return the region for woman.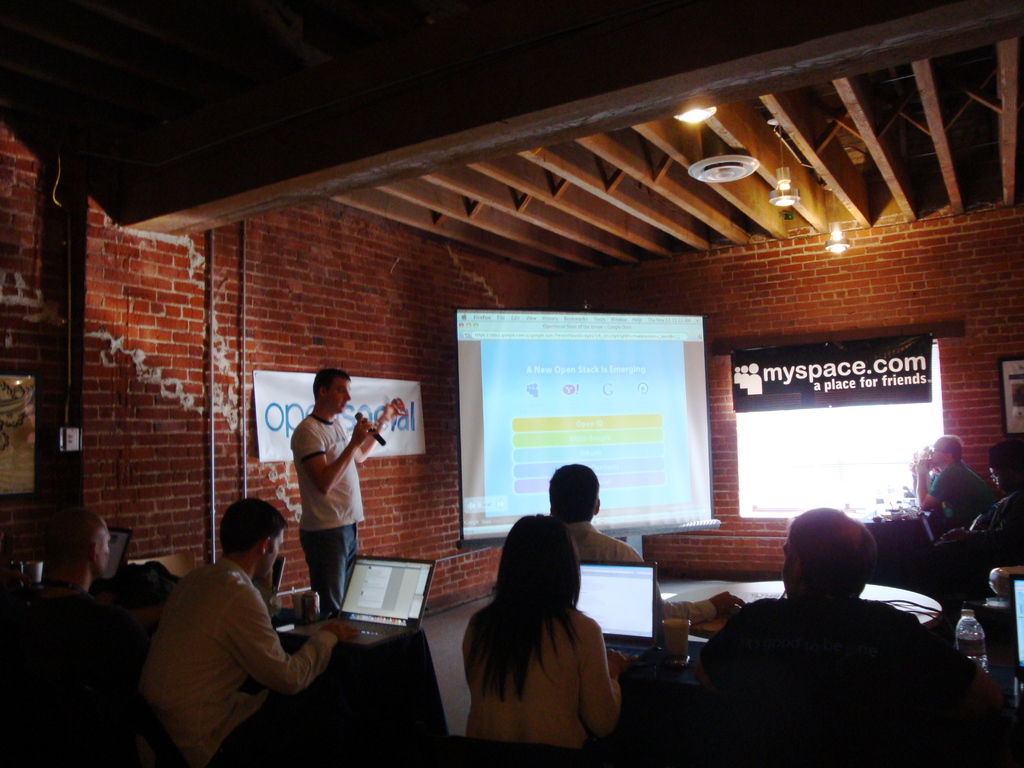
[444,508,637,757].
